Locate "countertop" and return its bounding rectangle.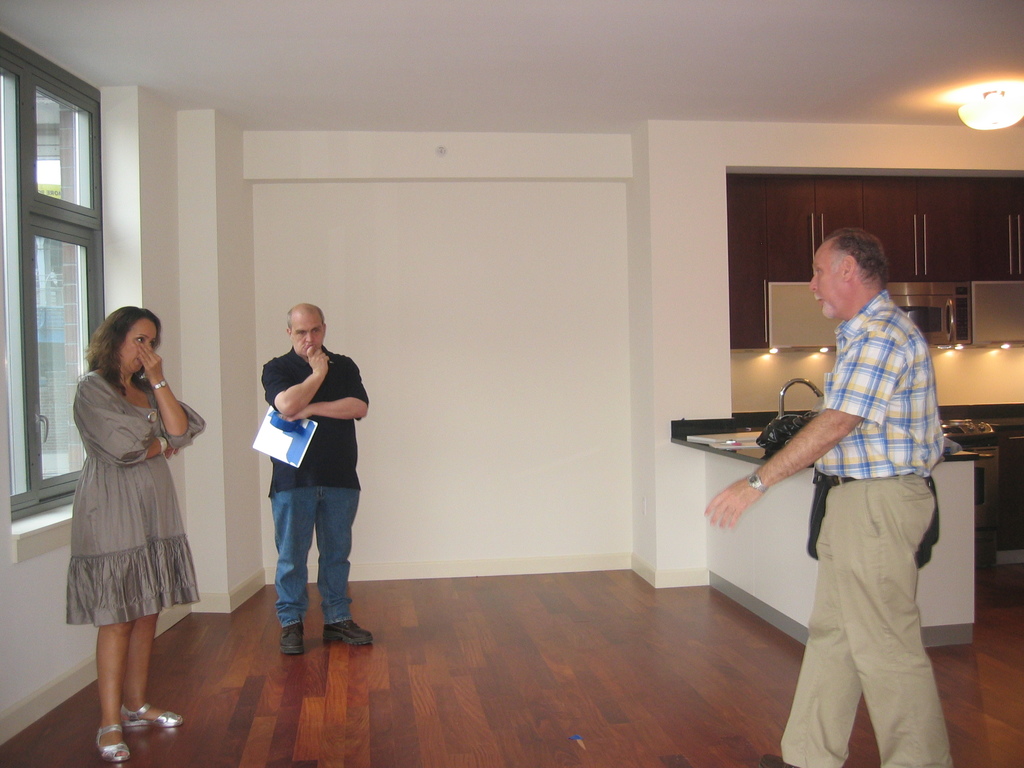
crop(672, 401, 1023, 652).
